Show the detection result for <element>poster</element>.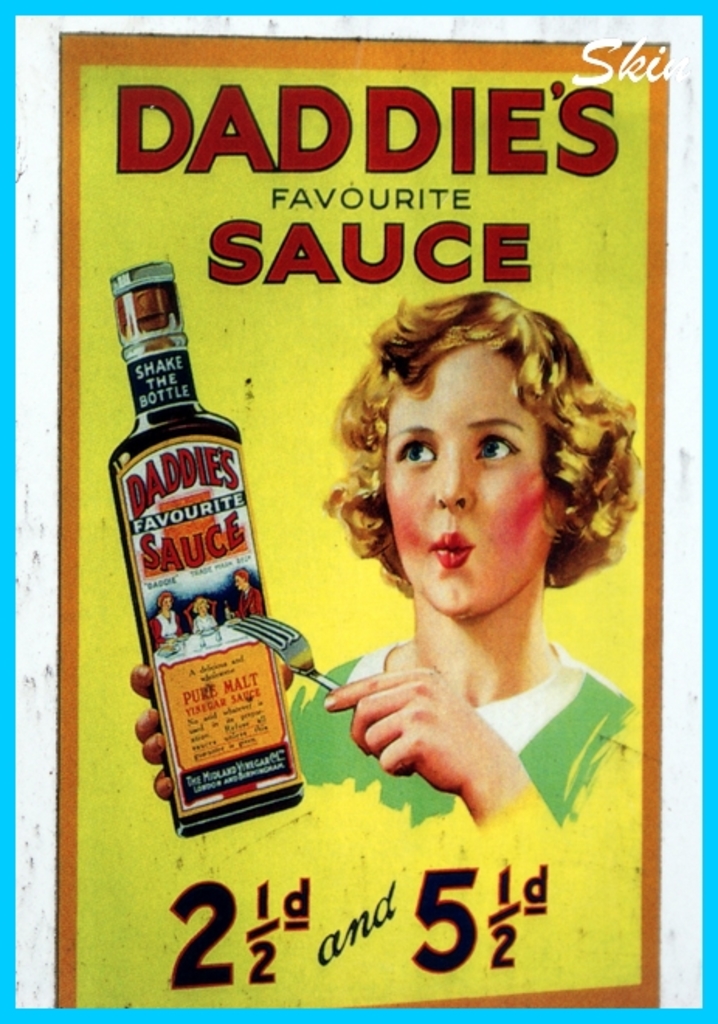
(0,0,716,1022).
